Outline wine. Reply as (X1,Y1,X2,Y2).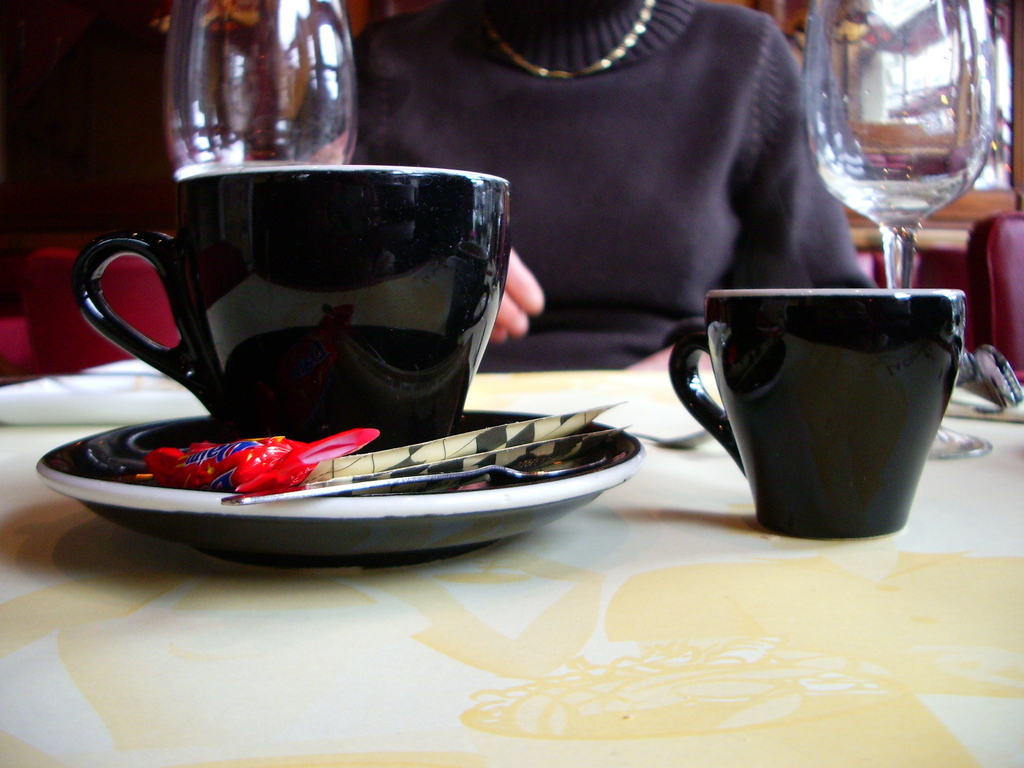
(782,15,985,350).
